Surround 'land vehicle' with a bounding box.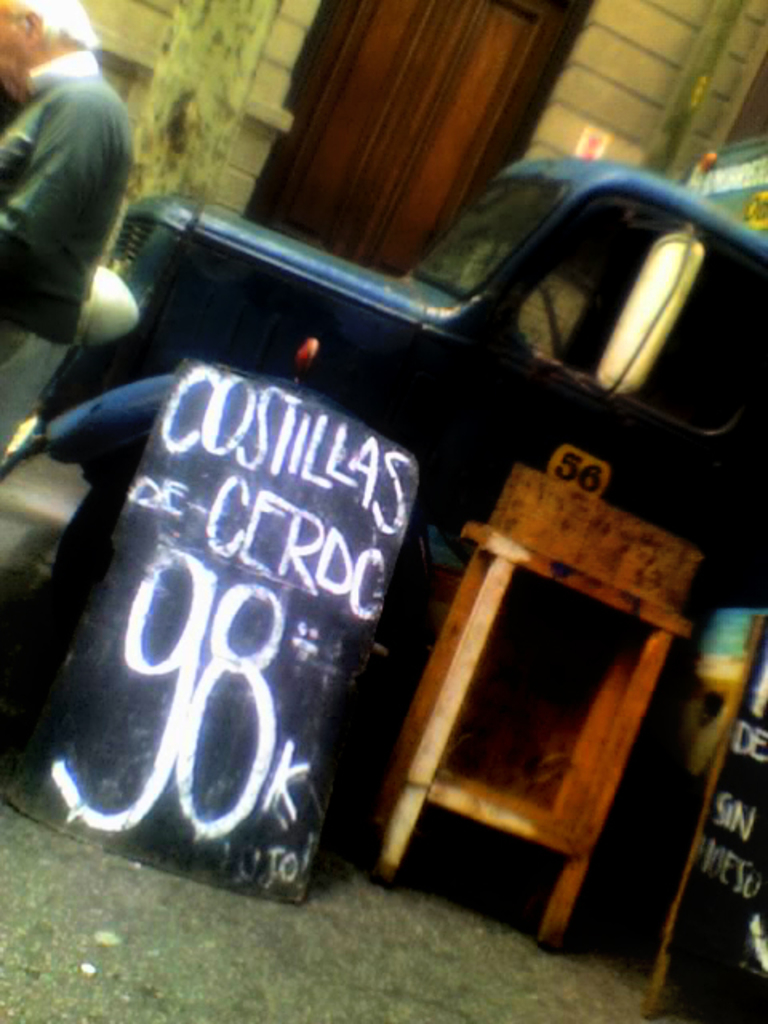
left=38, top=154, right=766, bottom=726.
